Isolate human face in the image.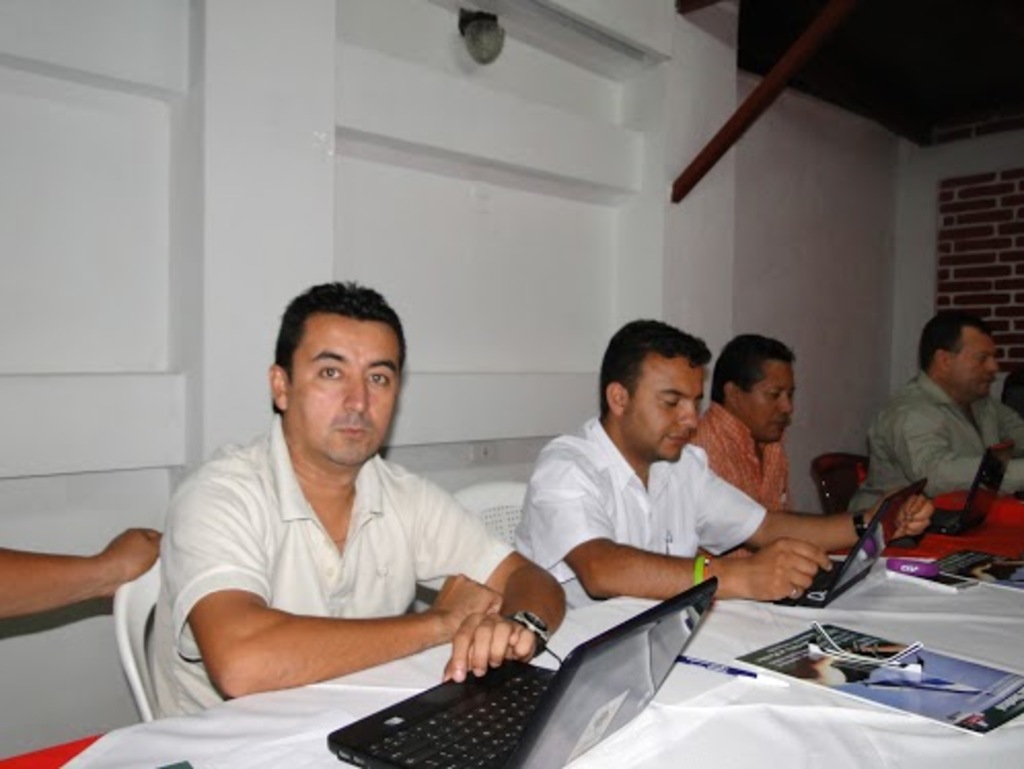
Isolated region: [627, 358, 711, 463].
